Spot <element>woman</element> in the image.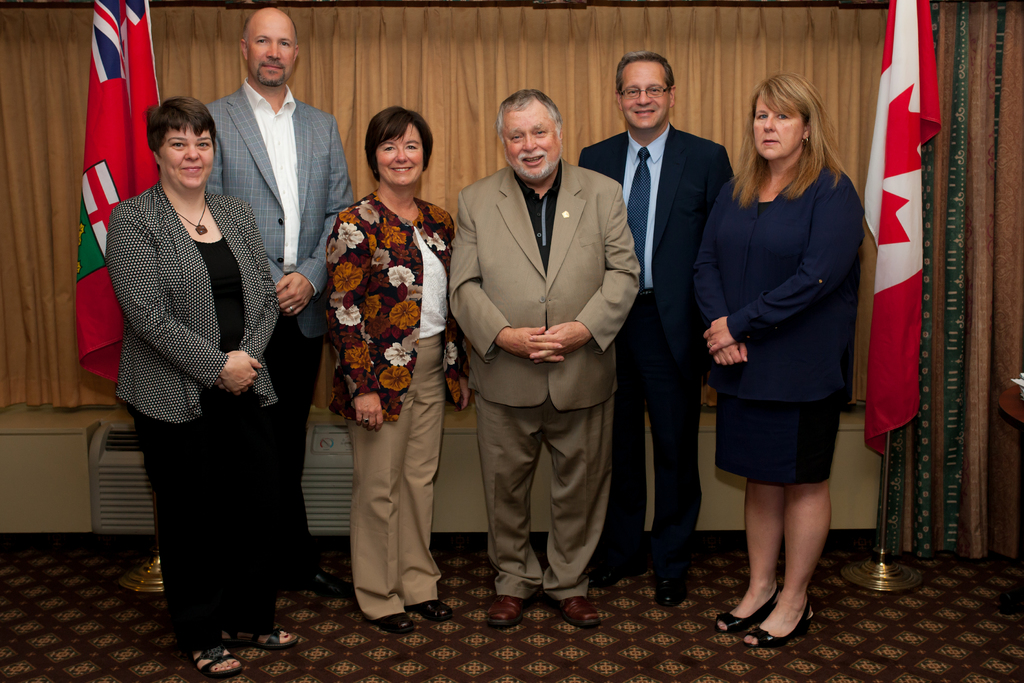
<element>woman</element> found at [x1=322, y1=103, x2=470, y2=630].
